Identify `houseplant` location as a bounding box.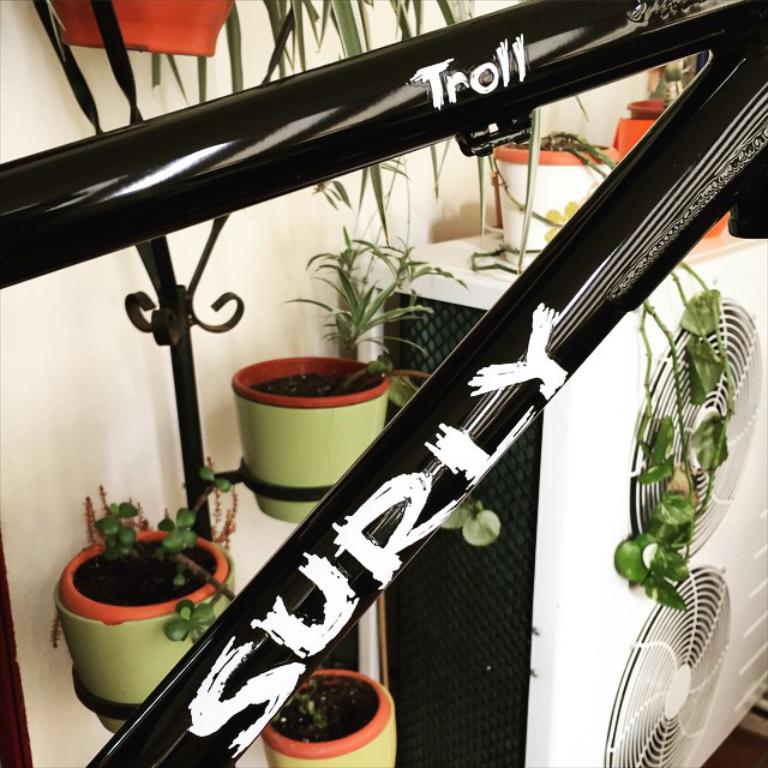
232:217:470:520.
